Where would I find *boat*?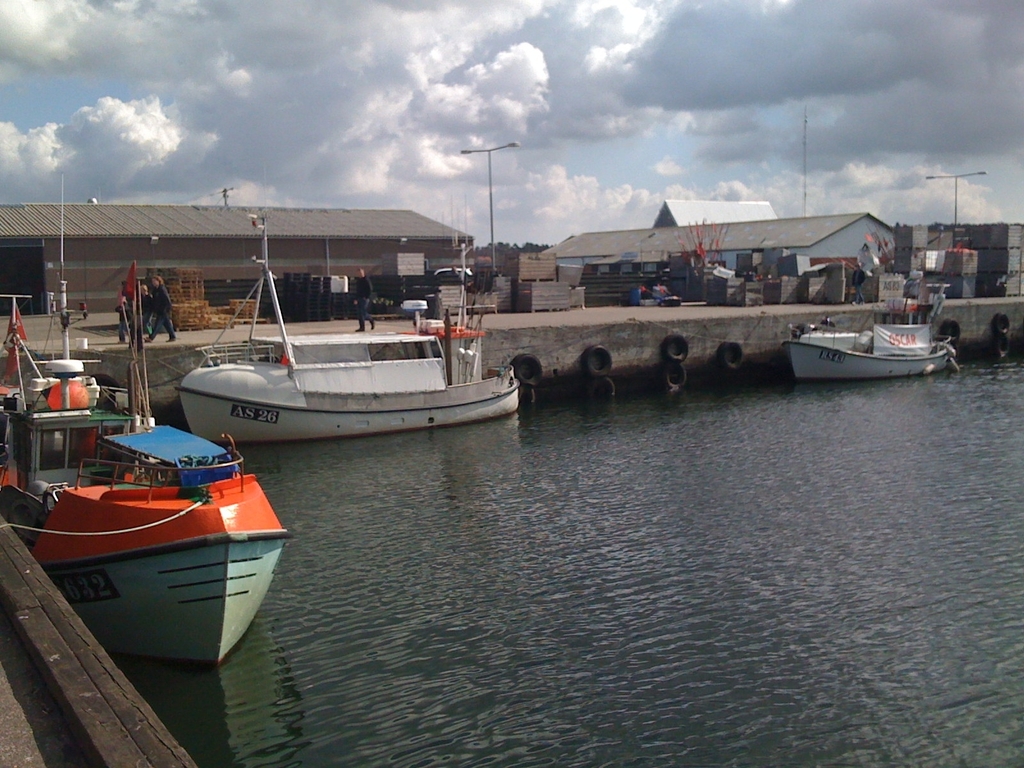
At <region>0, 296, 282, 674</region>.
